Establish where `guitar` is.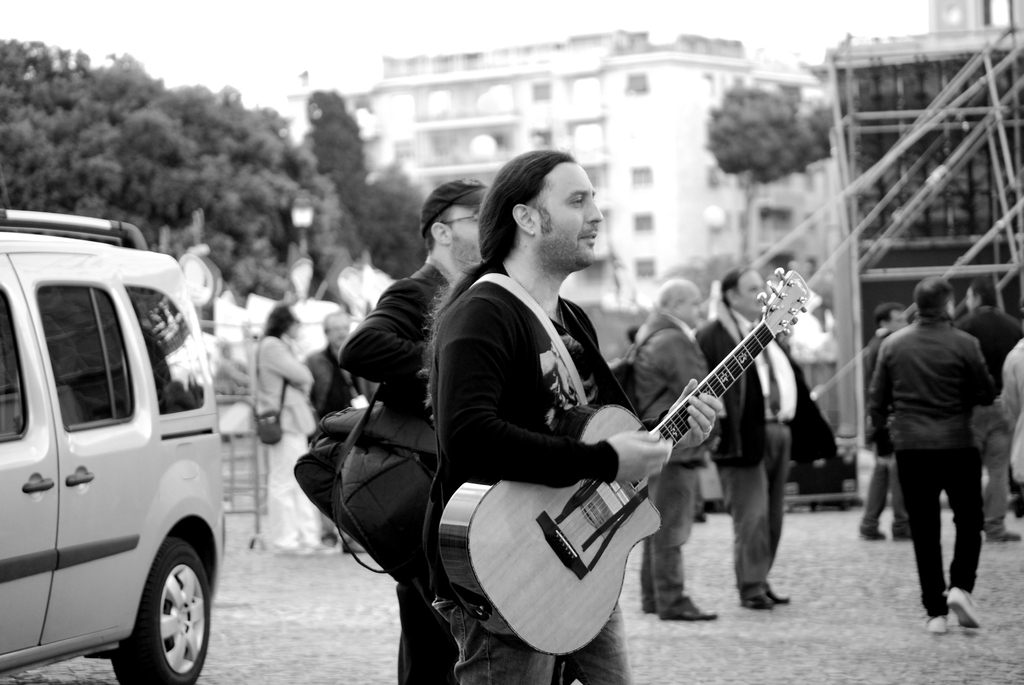
Established at bbox=(464, 272, 838, 640).
